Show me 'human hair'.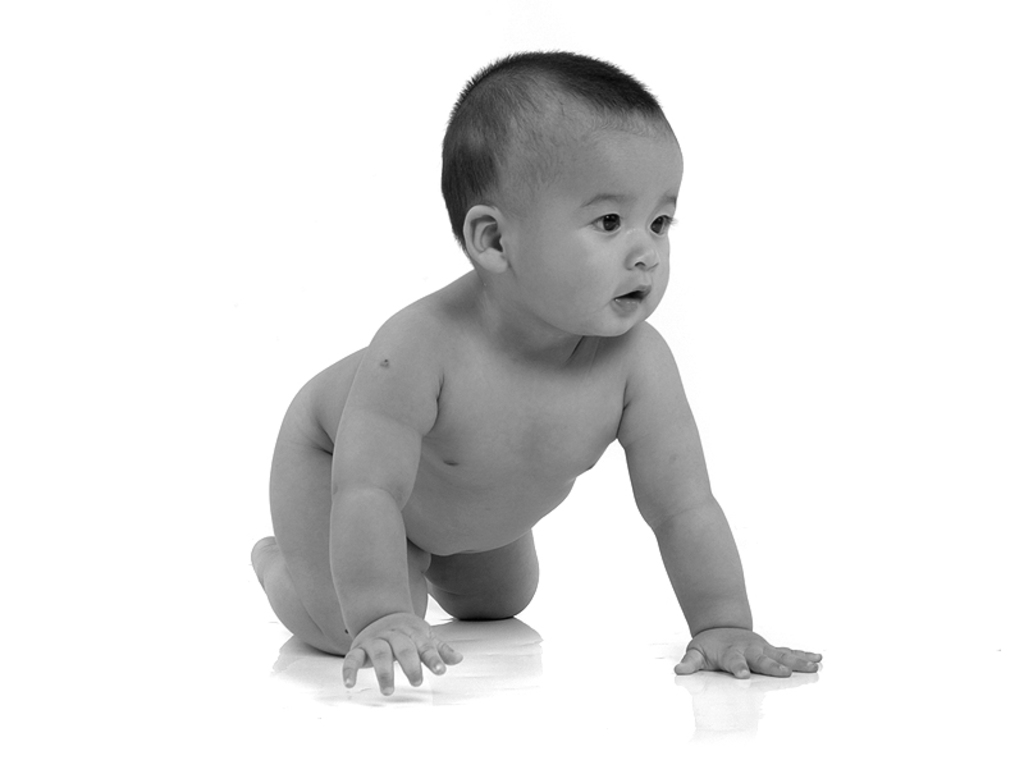
'human hair' is here: pyautogui.locateOnScreen(458, 55, 677, 252).
